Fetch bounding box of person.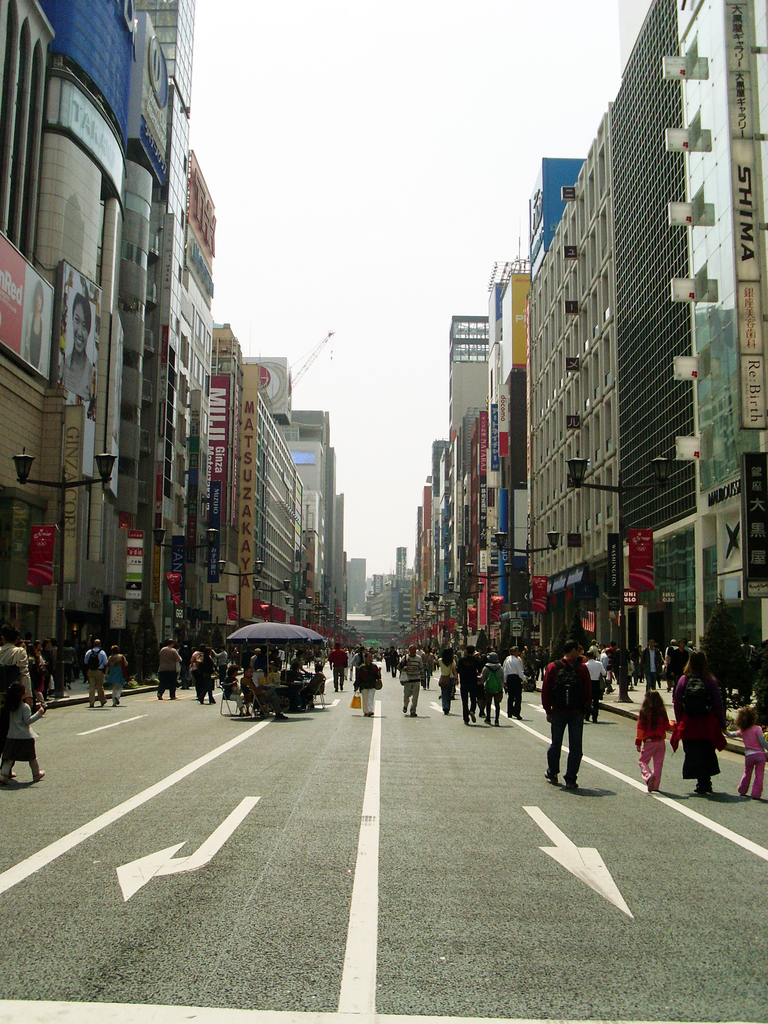
Bbox: <region>669, 657, 737, 809</region>.
